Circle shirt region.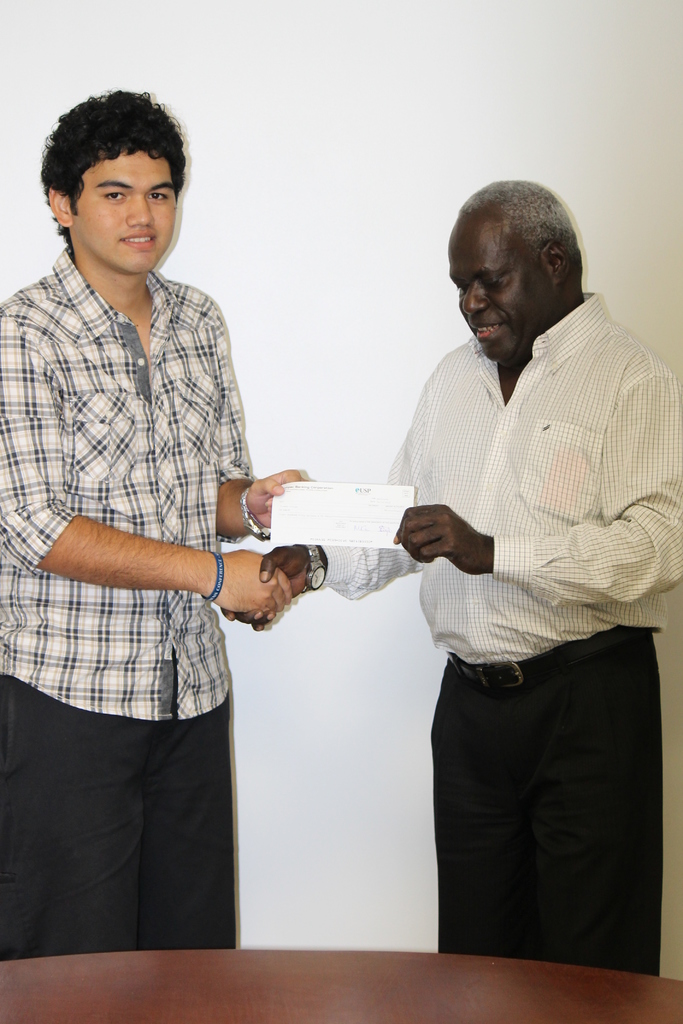
Region: [0,244,258,725].
